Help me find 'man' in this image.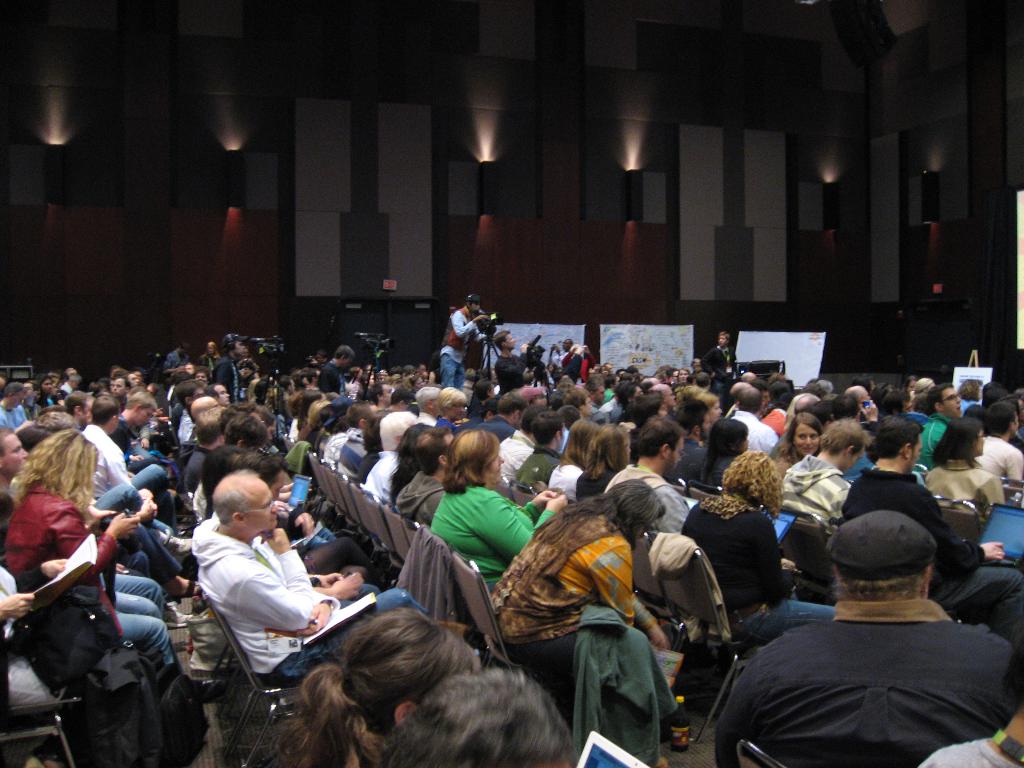
Found it: bbox=[609, 417, 714, 551].
